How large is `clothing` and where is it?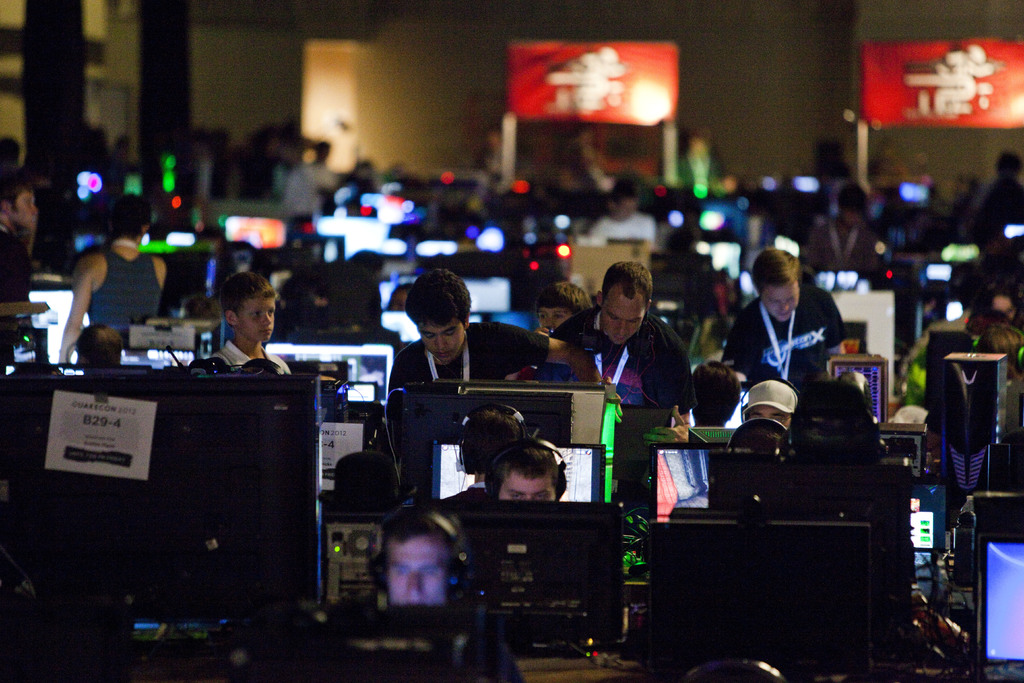
Bounding box: l=274, t=163, r=330, b=210.
